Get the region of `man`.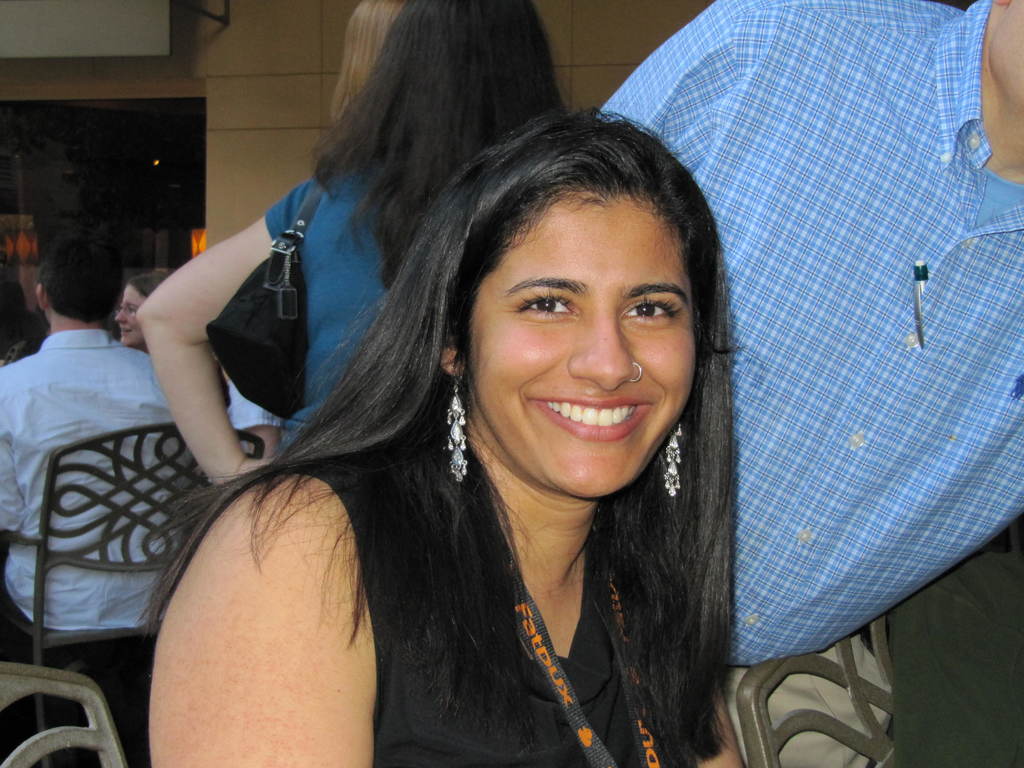
595,0,1023,767.
